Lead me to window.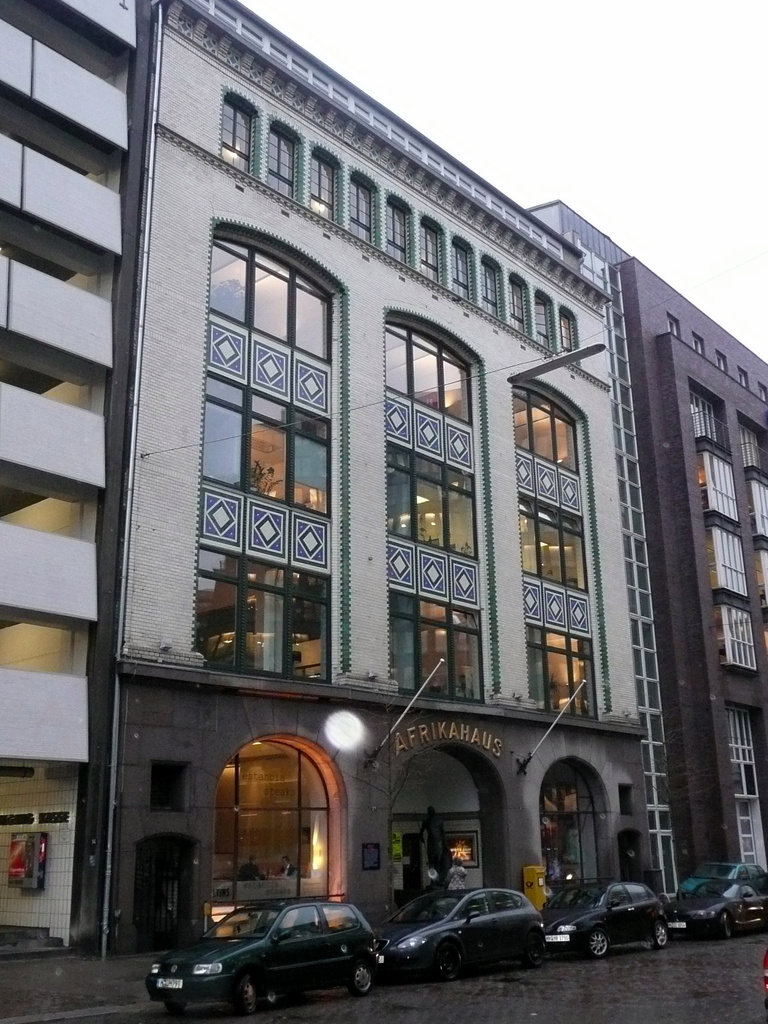
Lead to l=268, t=120, r=304, b=209.
